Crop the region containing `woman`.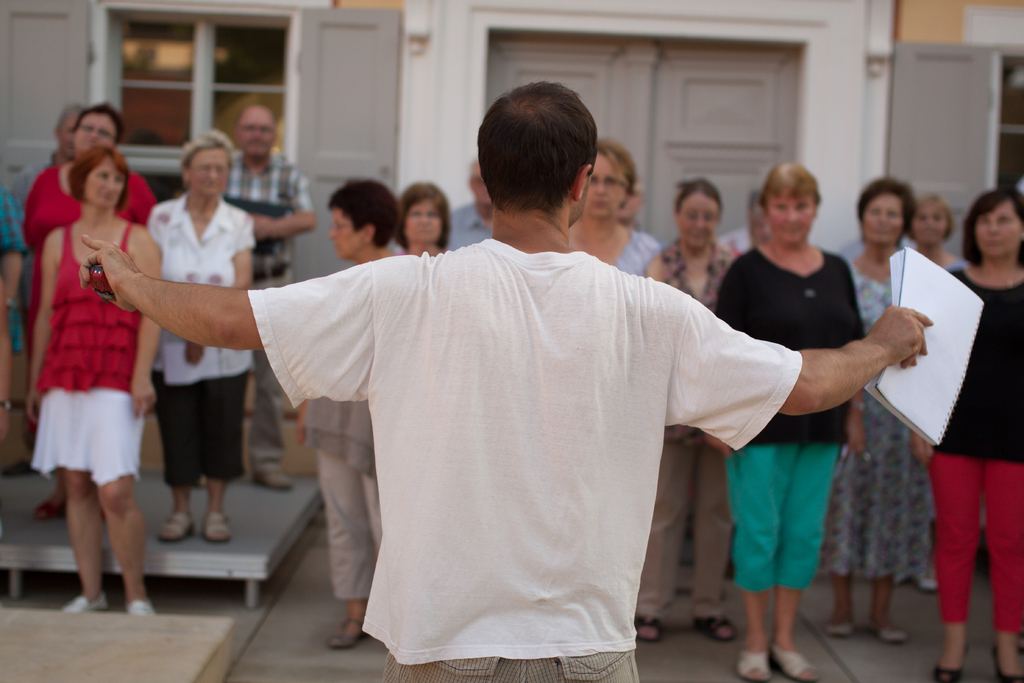
Crop region: box(397, 178, 458, 261).
